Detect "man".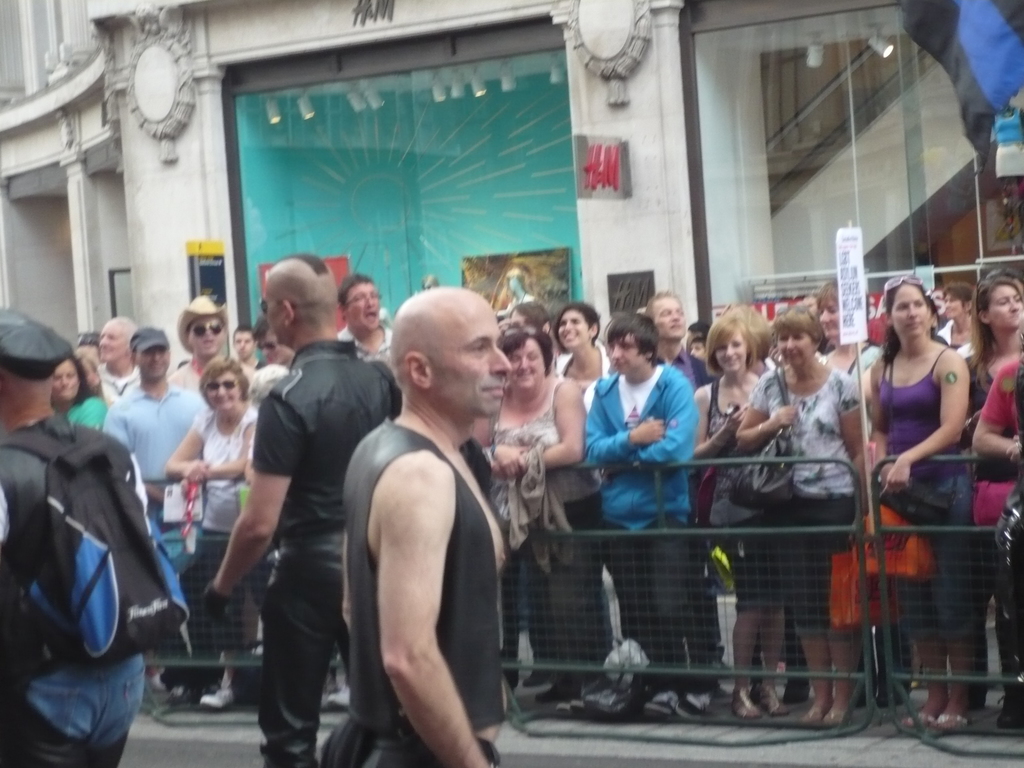
Detected at 102,327,209,704.
